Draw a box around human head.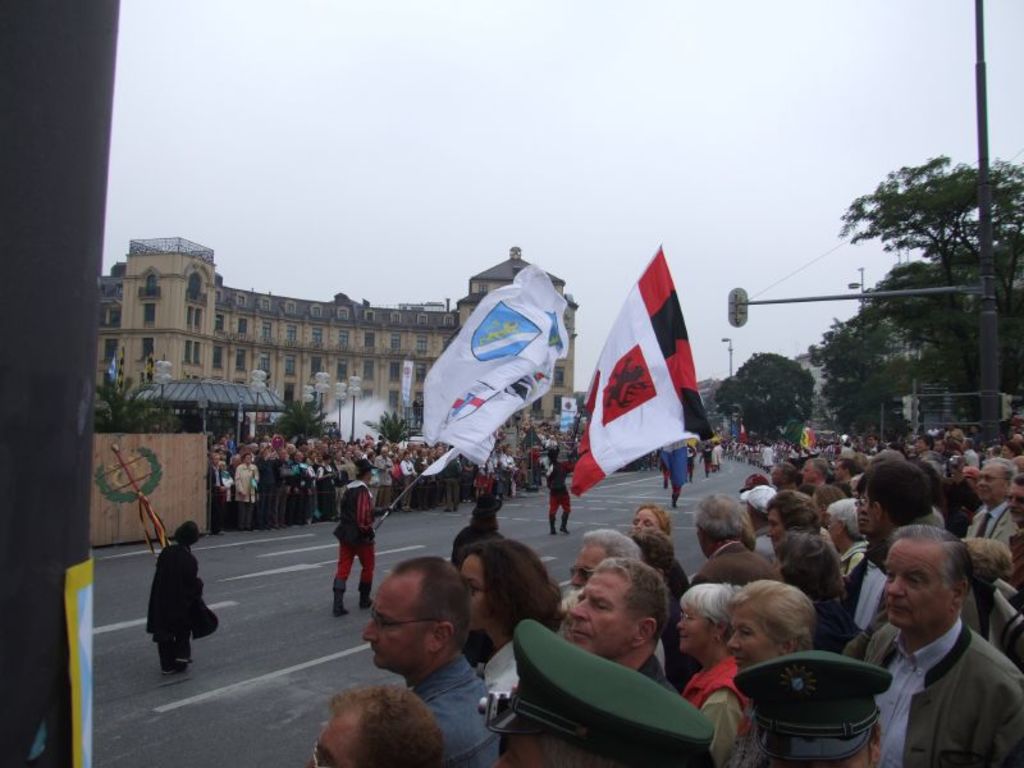
(x1=173, y1=524, x2=198, y2=547).
